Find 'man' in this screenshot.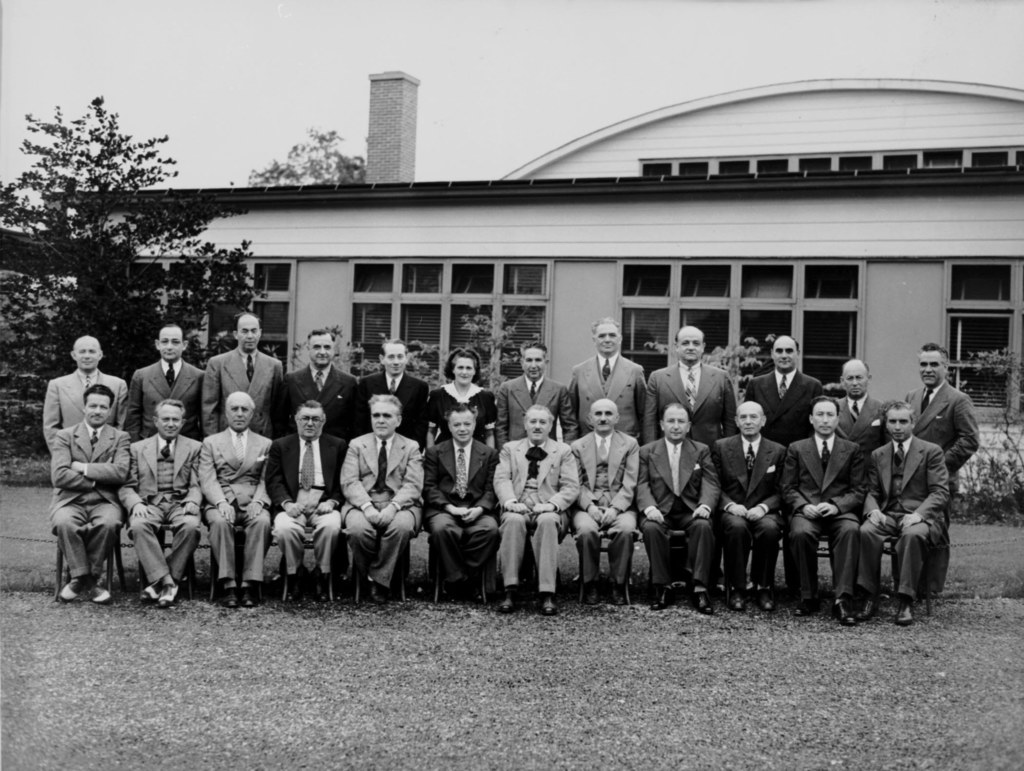
The bounding box for 'man' is box(857, 400, 951, 627).
